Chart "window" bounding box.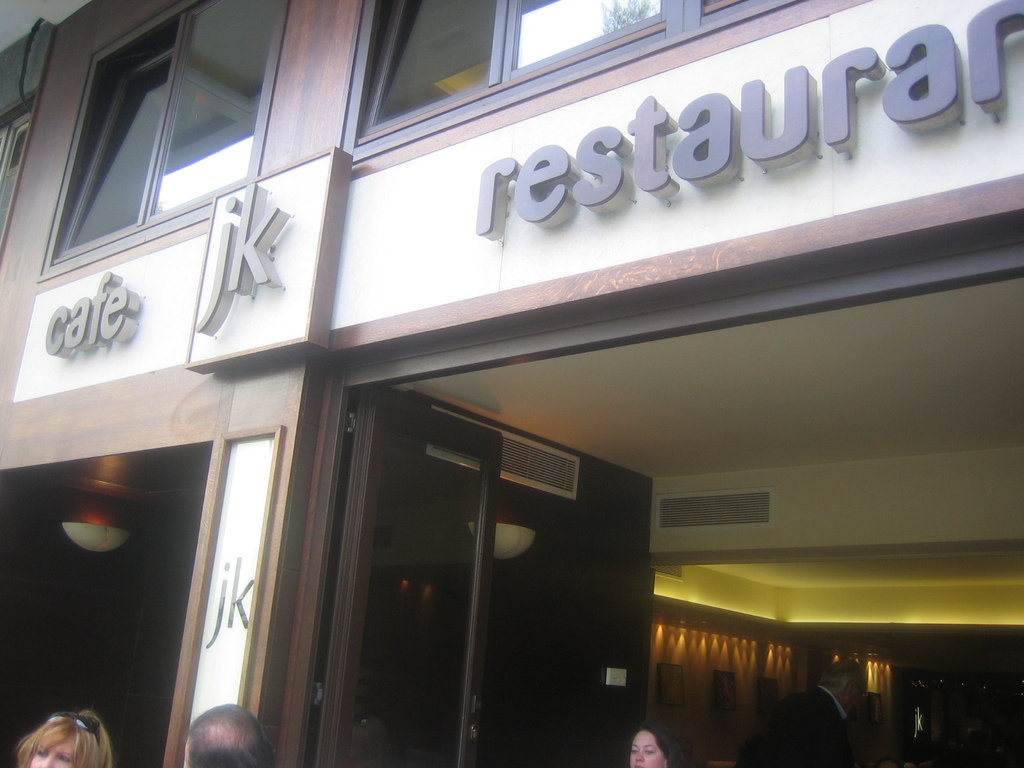
Charted: bbox=(44, 0, 297, 271).
